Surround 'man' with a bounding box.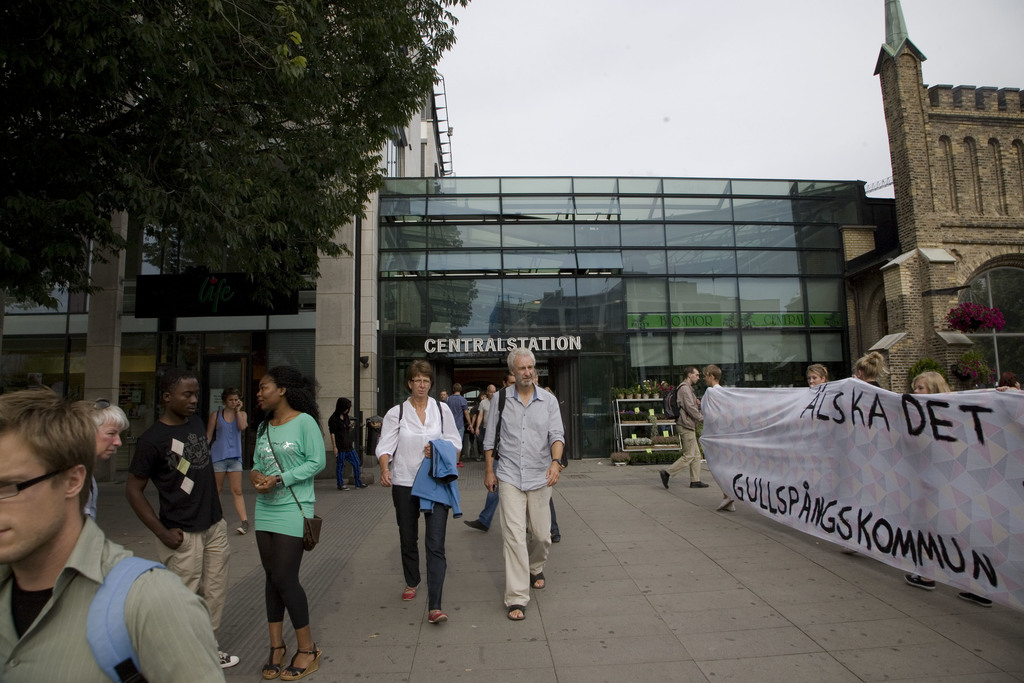
[700, 362, 742, 516].
